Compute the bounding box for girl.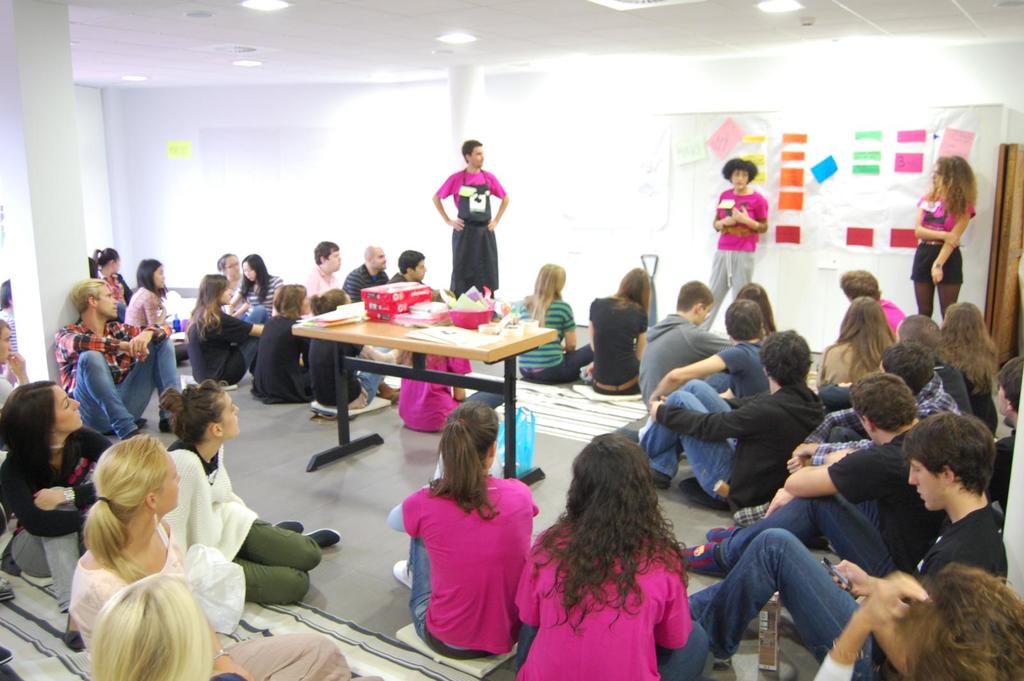
90/250/127/306.
